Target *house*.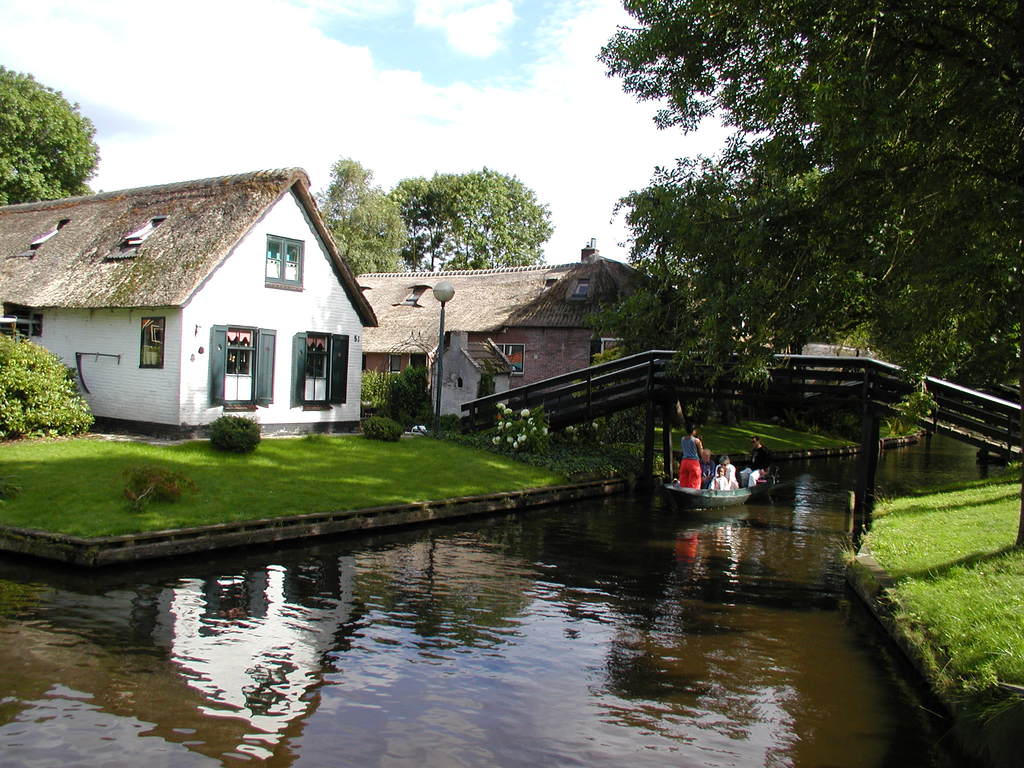
Target region: (0, 172, 378, 444).
